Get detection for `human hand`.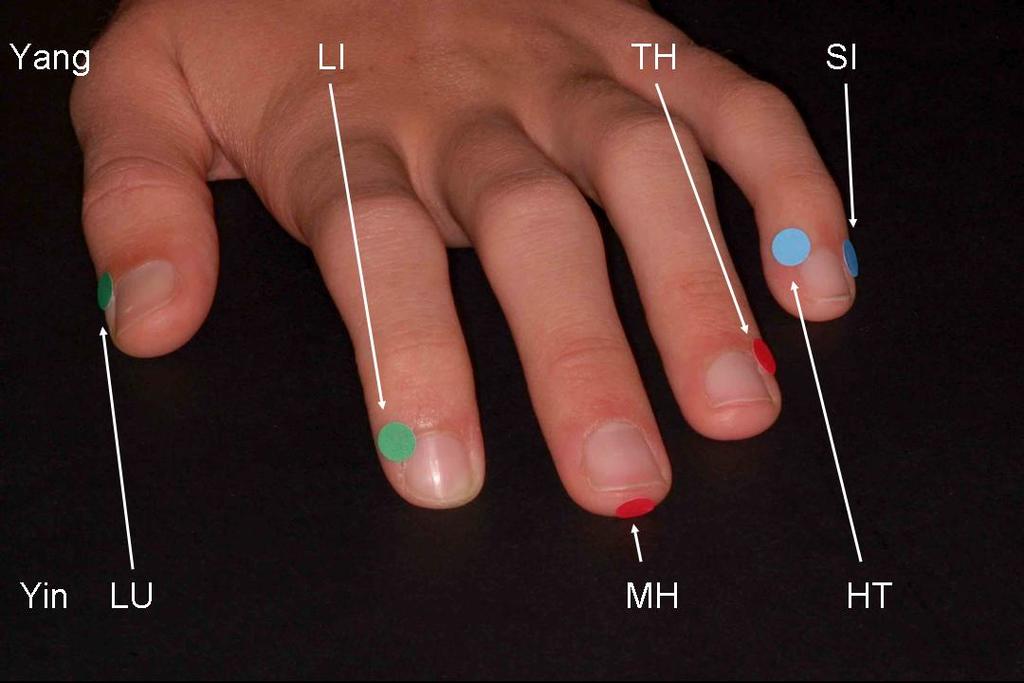
Detection: (x1=77, y1=0, x2=859, y2=521).
